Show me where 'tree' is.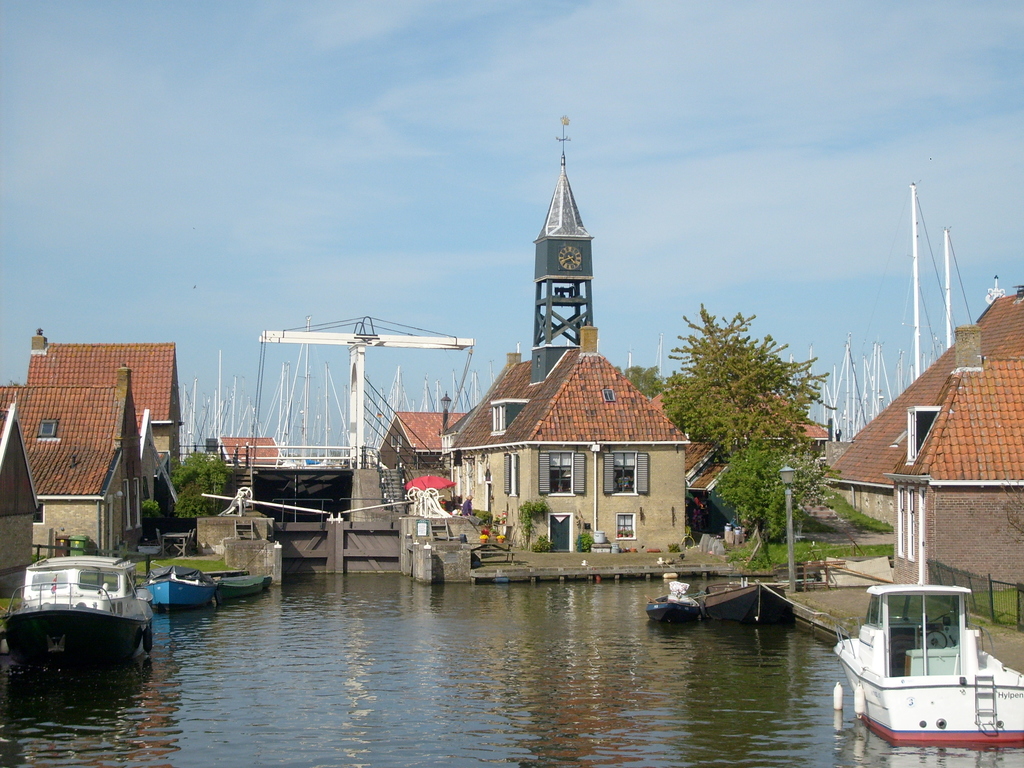
'tree' is at (x1=708, y1=438, x2=829, y2=545).
